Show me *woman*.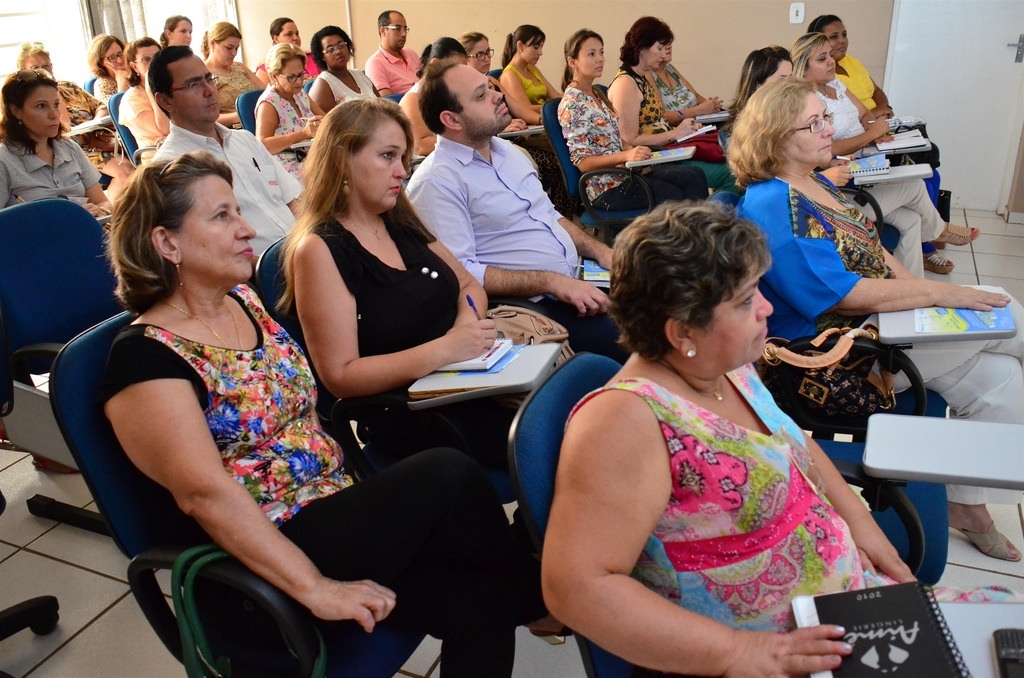
*woman* is here: [left=810, top=12, right=902, bottom=121].
